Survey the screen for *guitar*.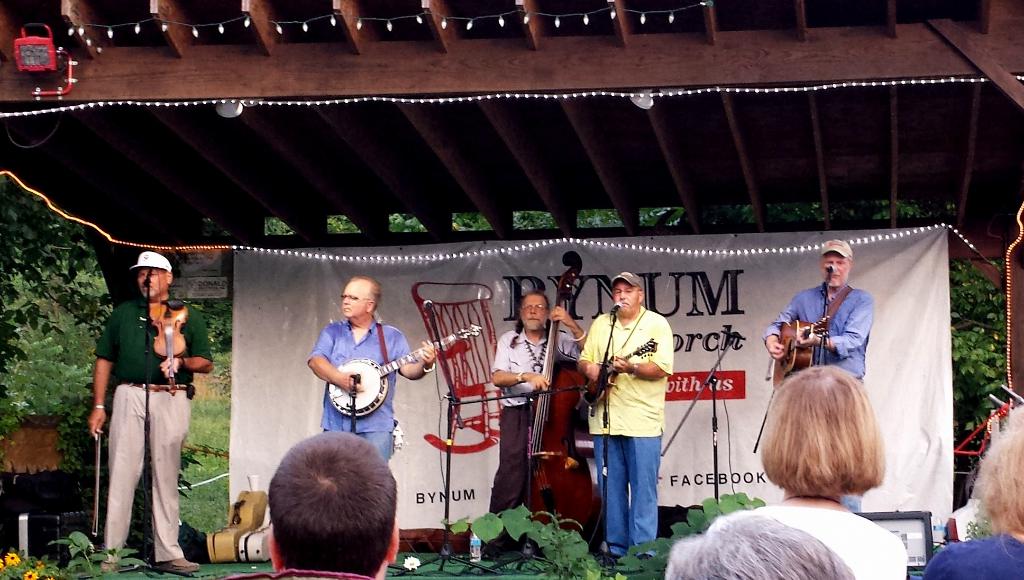
Survey found: 771:316:834:392.
